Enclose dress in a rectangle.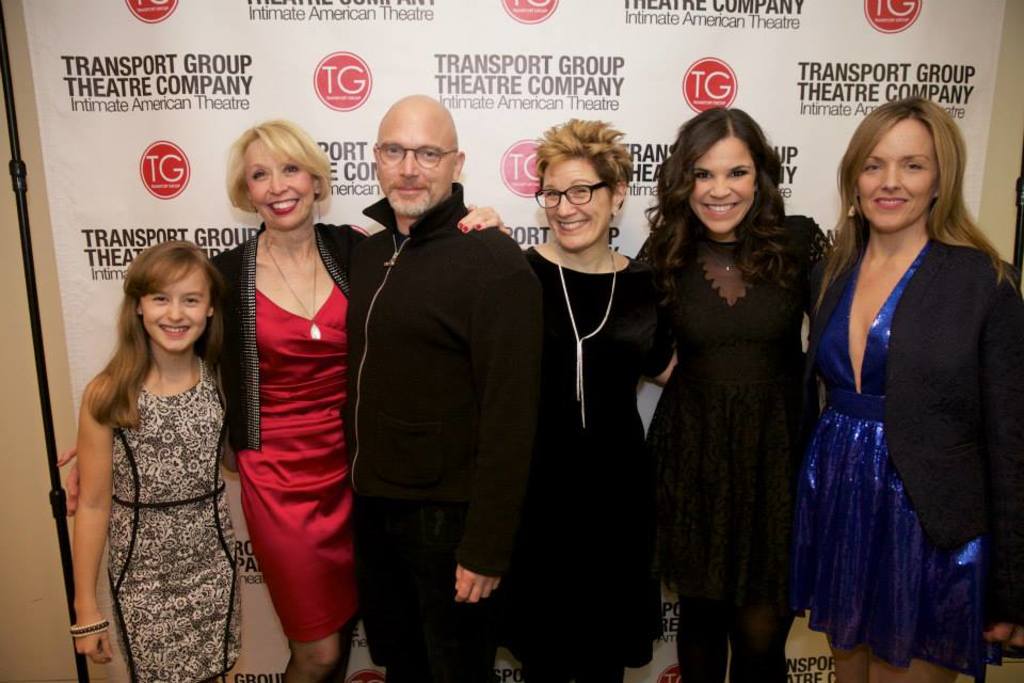
(x1=653, y1=198, x2=828, y2=628).
